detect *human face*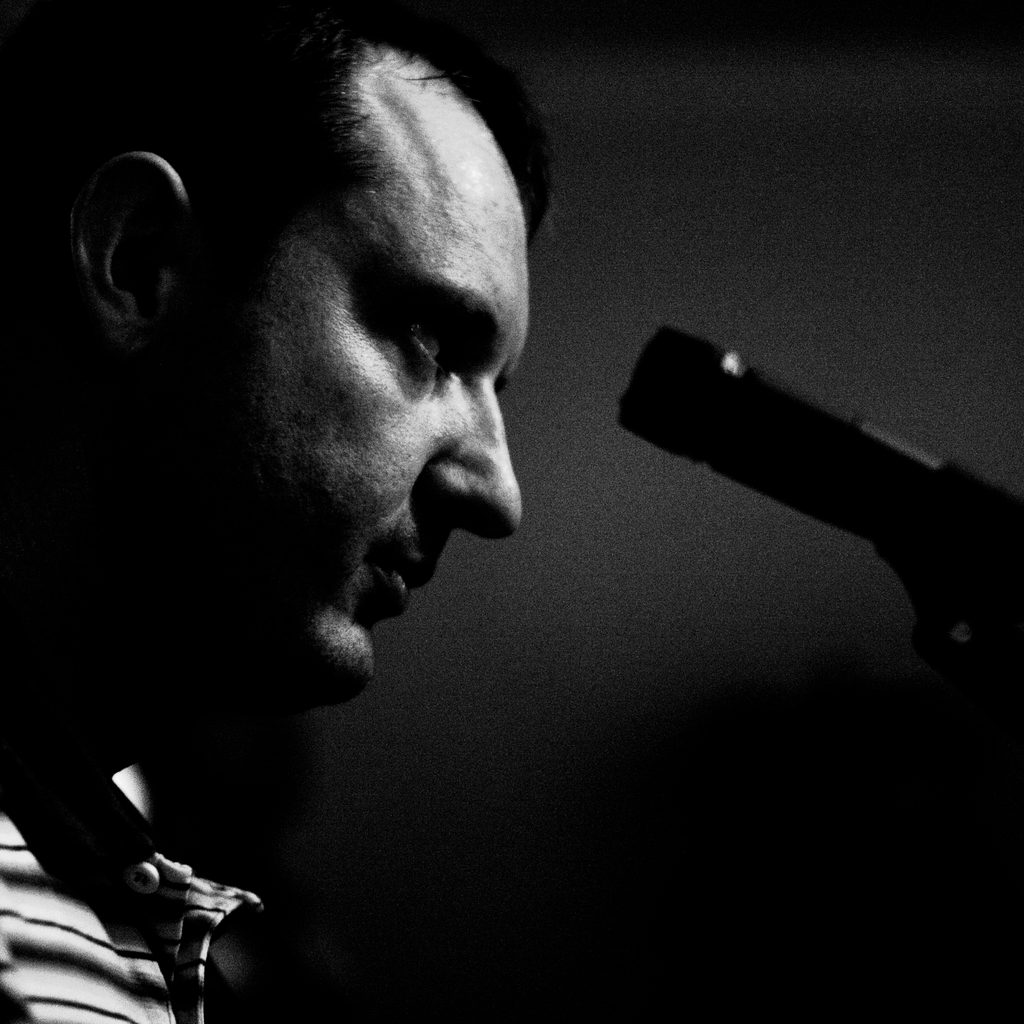
<region>145, 40, 536, 753</region>
